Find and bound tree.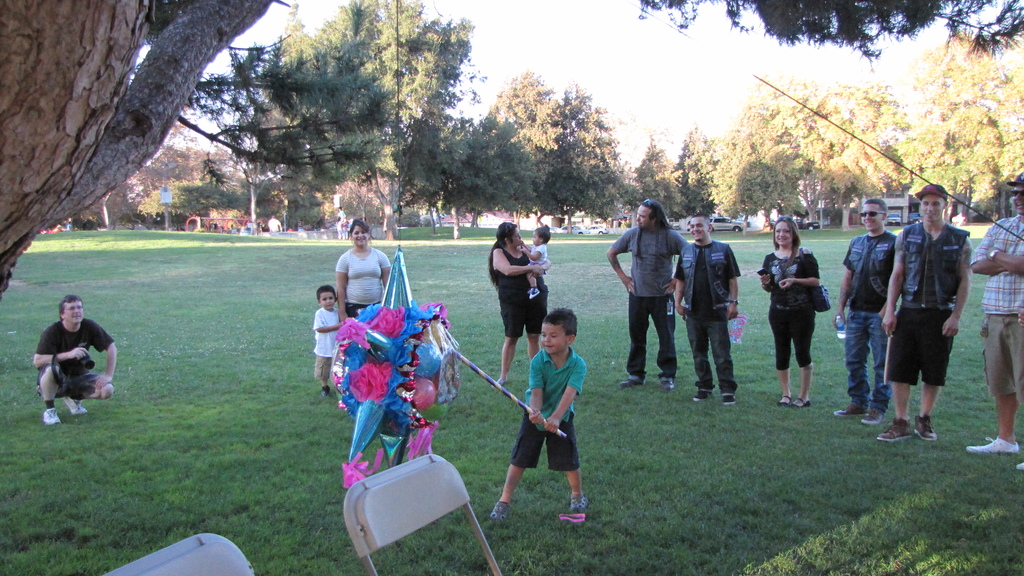
Bound: (x1=483, y1=65, x2=568, y2=232).
